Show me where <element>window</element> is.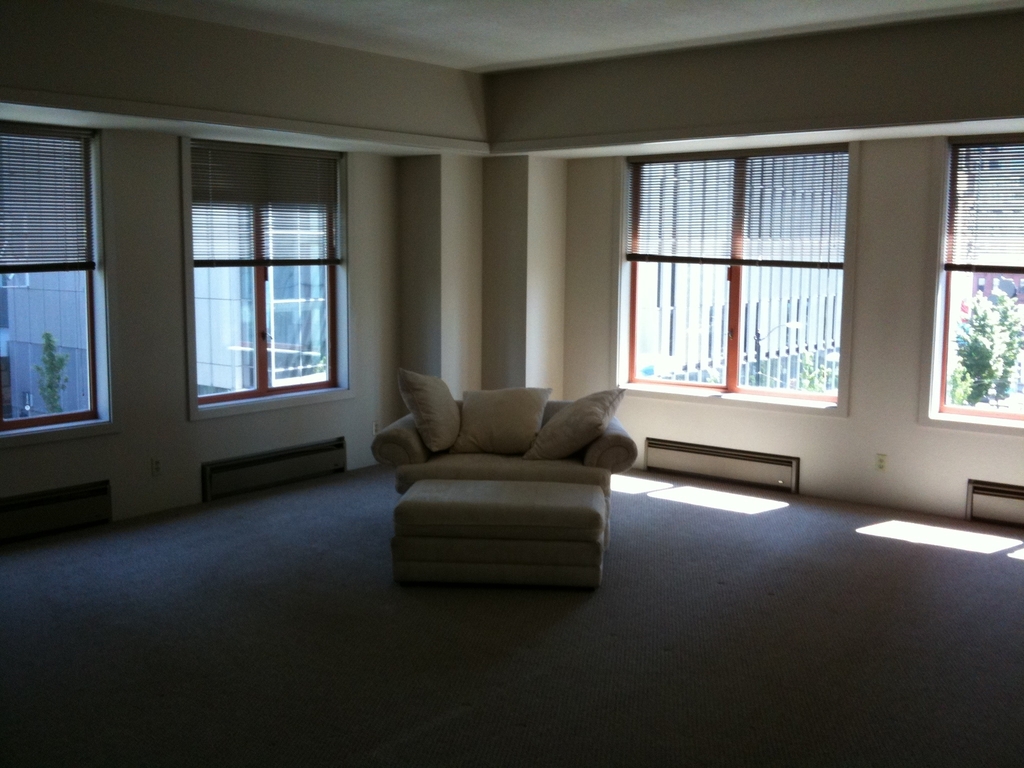
<element>window</element> is at {"left": 193, "top": 147, "right": 350, "bottom": 419}.
